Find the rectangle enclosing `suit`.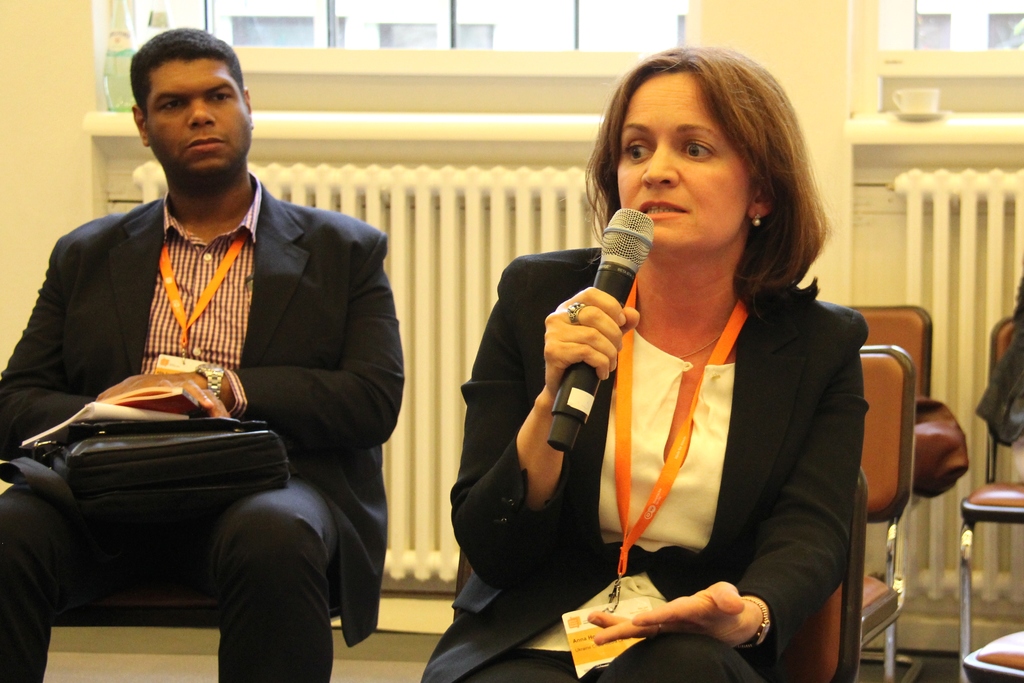
<box>23,113,419,682</box>.
